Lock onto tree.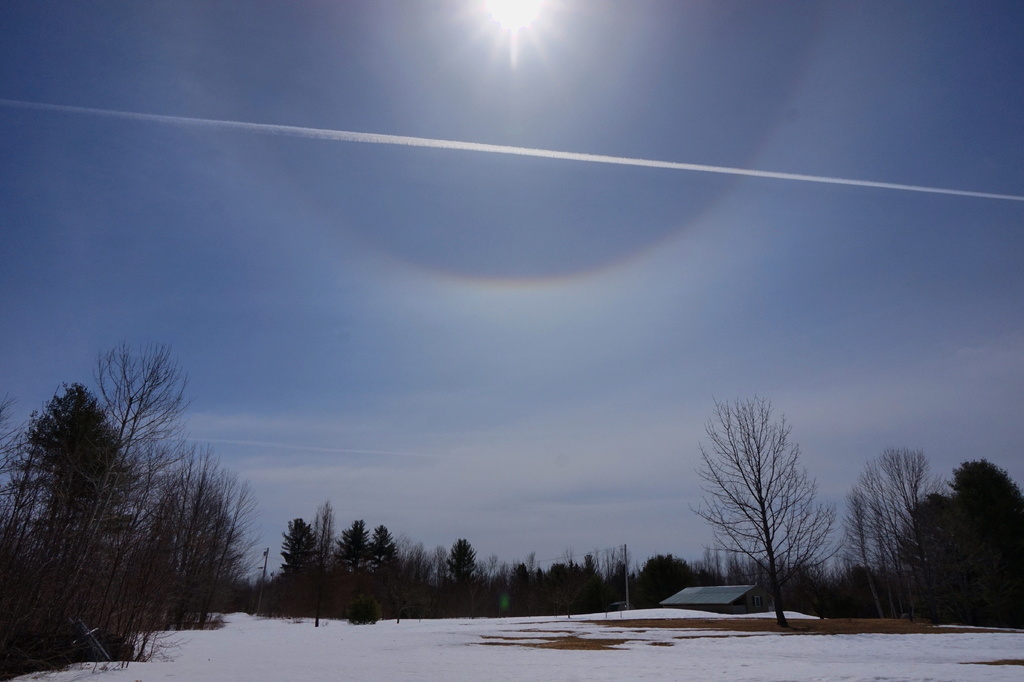
Locked: select_region(836, 443, 927, 627).
